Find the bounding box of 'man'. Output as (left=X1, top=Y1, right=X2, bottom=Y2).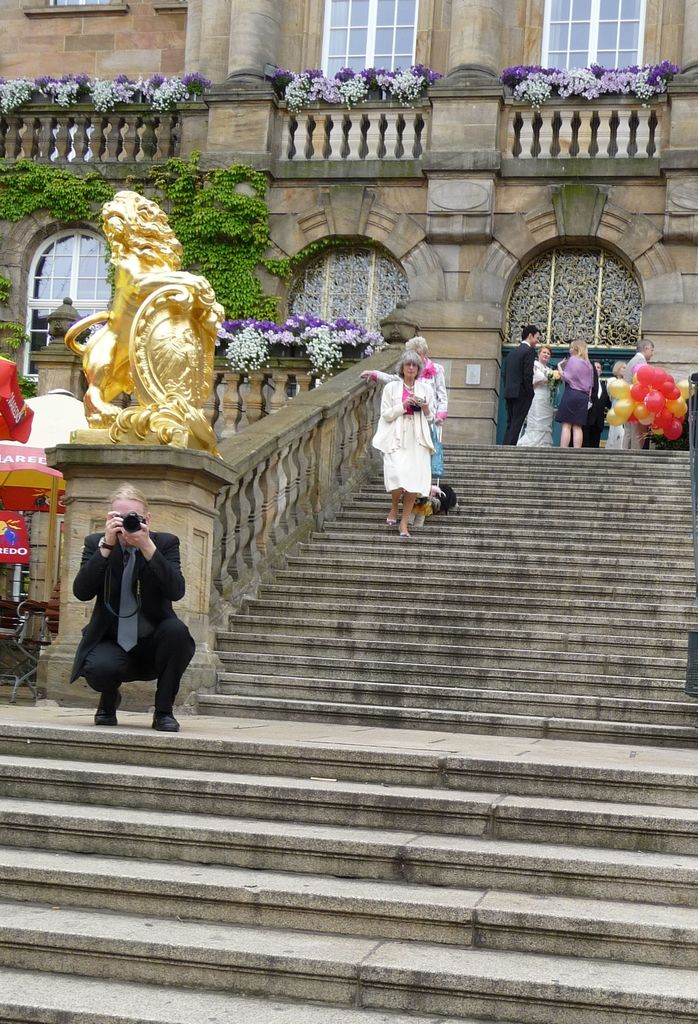
(left=622, top=338, right=656, bottom=462).
